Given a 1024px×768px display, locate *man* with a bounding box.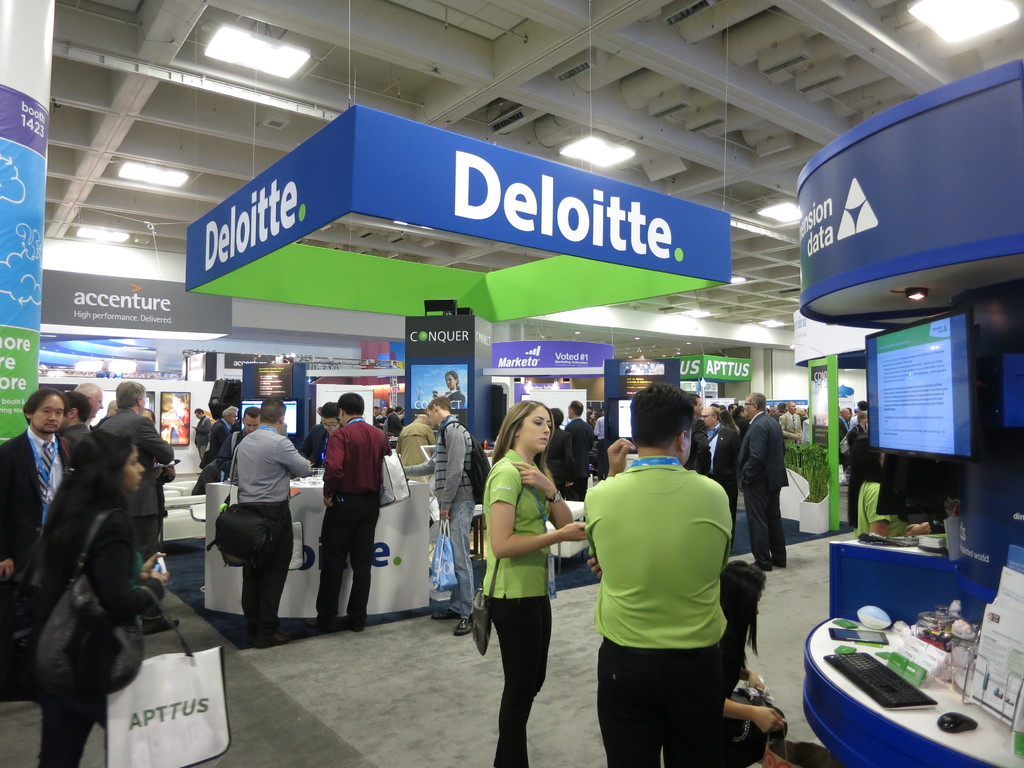
Located: Rect(76, 379, 108, 434).
